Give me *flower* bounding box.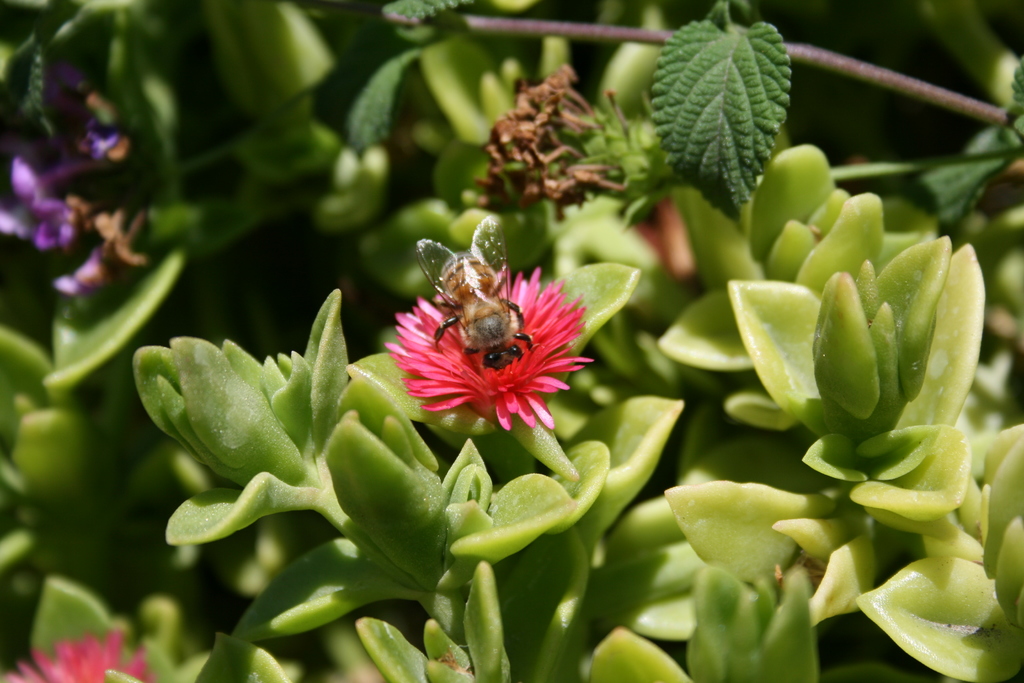
<region>0, 51, 166, 302</region>.
